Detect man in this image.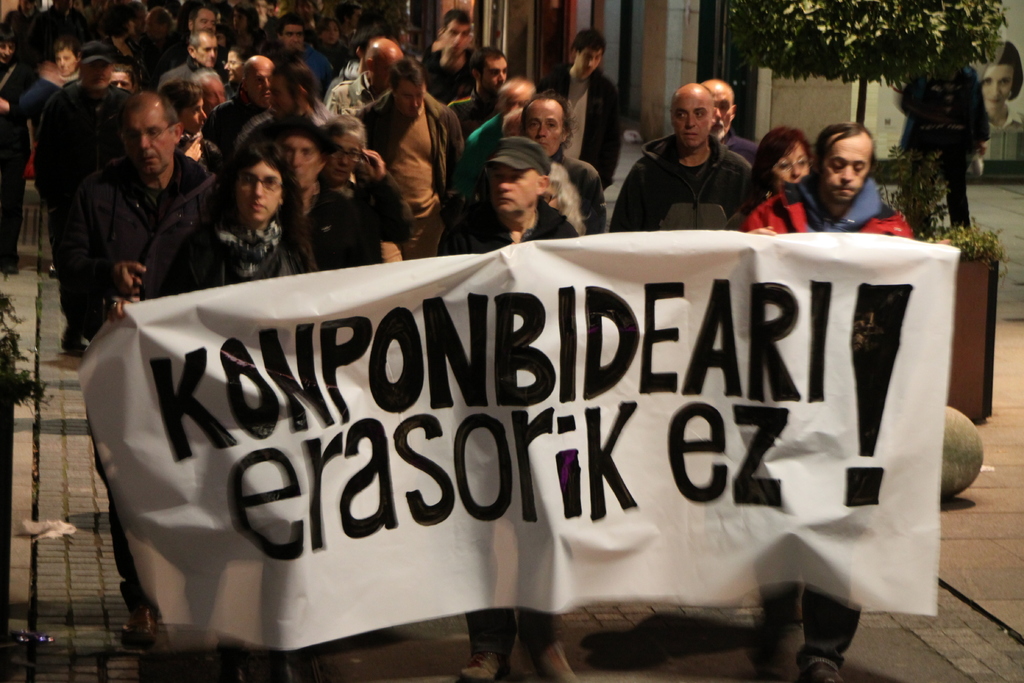
Detection: l=519, t=87, r=610, b=229.
